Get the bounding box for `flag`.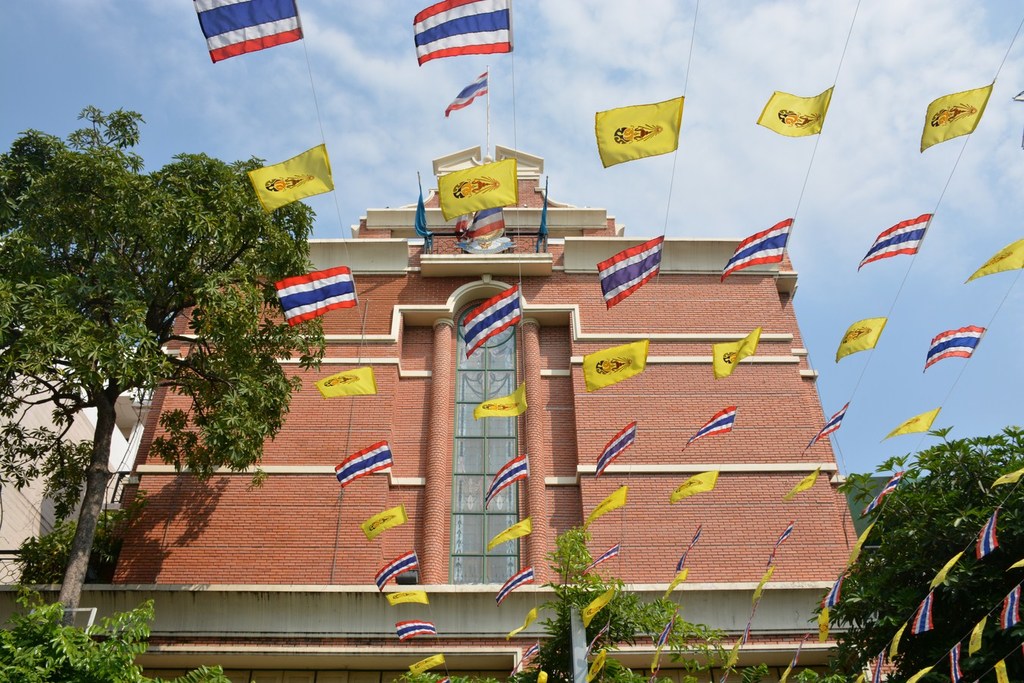
locate(948, 641, 971, 682).
